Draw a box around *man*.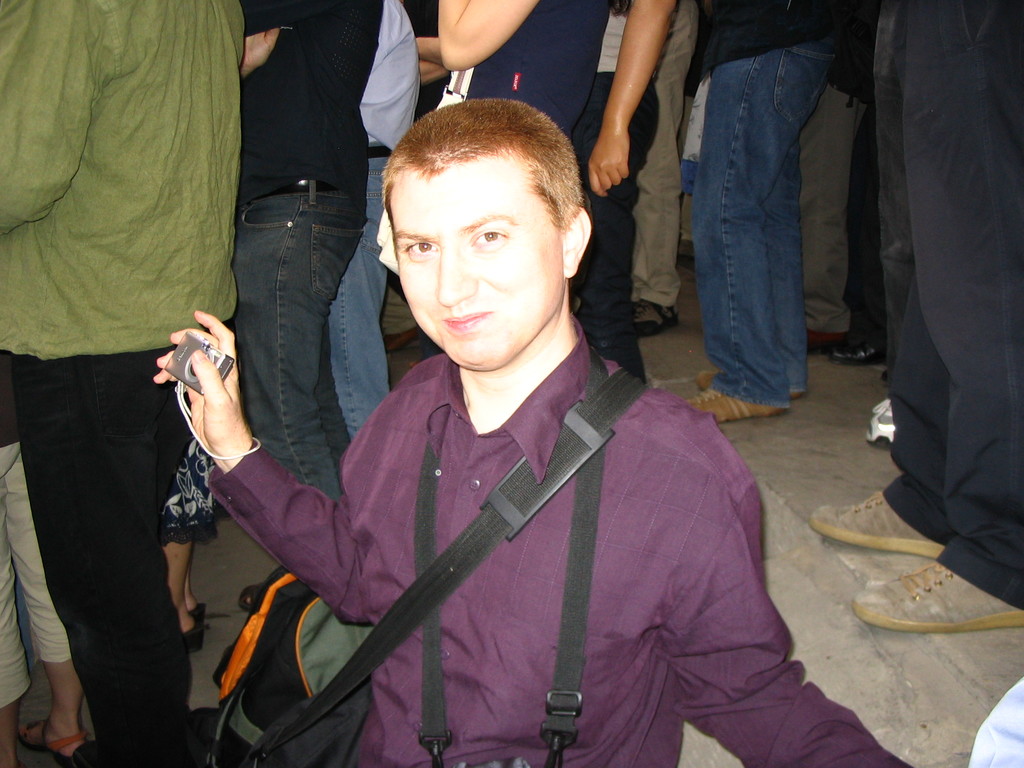
rect(689, 0, 842, 426).
